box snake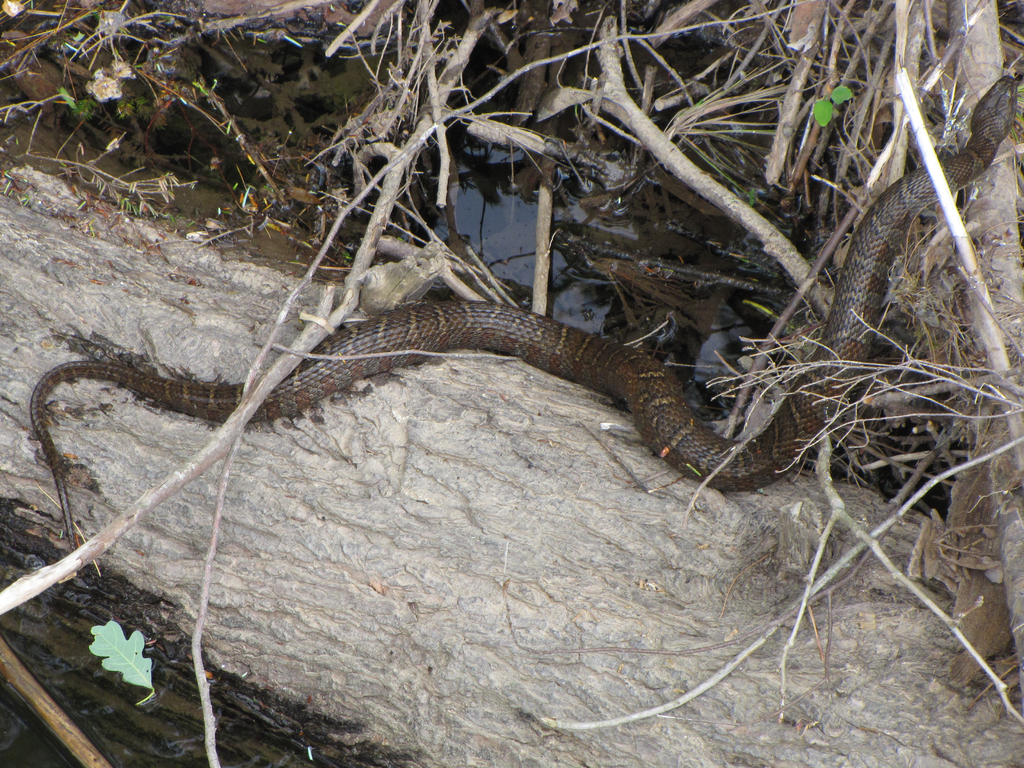
{"x1": 29, "y1": 70, "x2": 1019, "y2": 547}
